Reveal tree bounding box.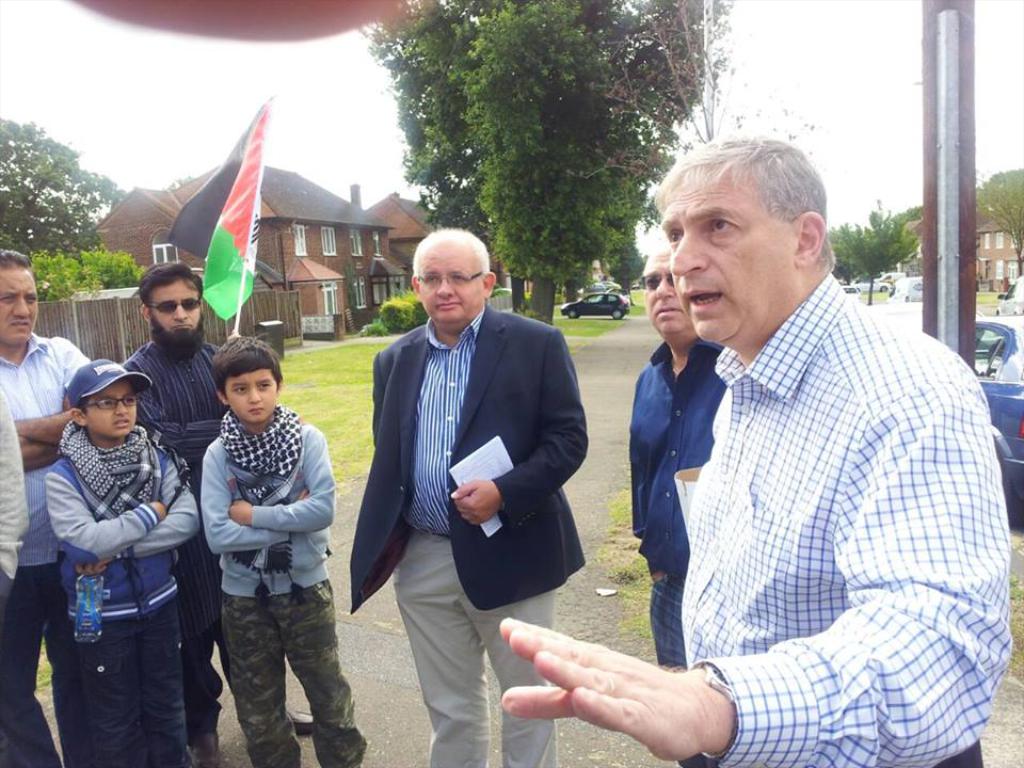
Revealed: box=[835, 201, 921, 308].
